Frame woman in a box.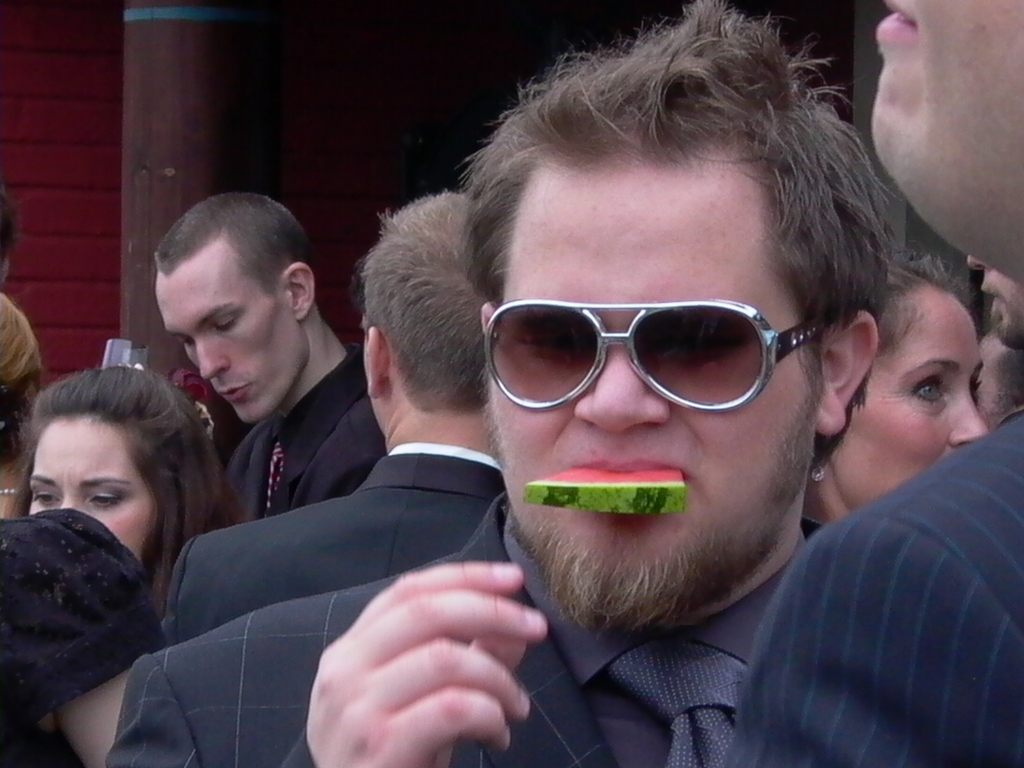
x1=796 y1=252 x2=991 y2=532.
